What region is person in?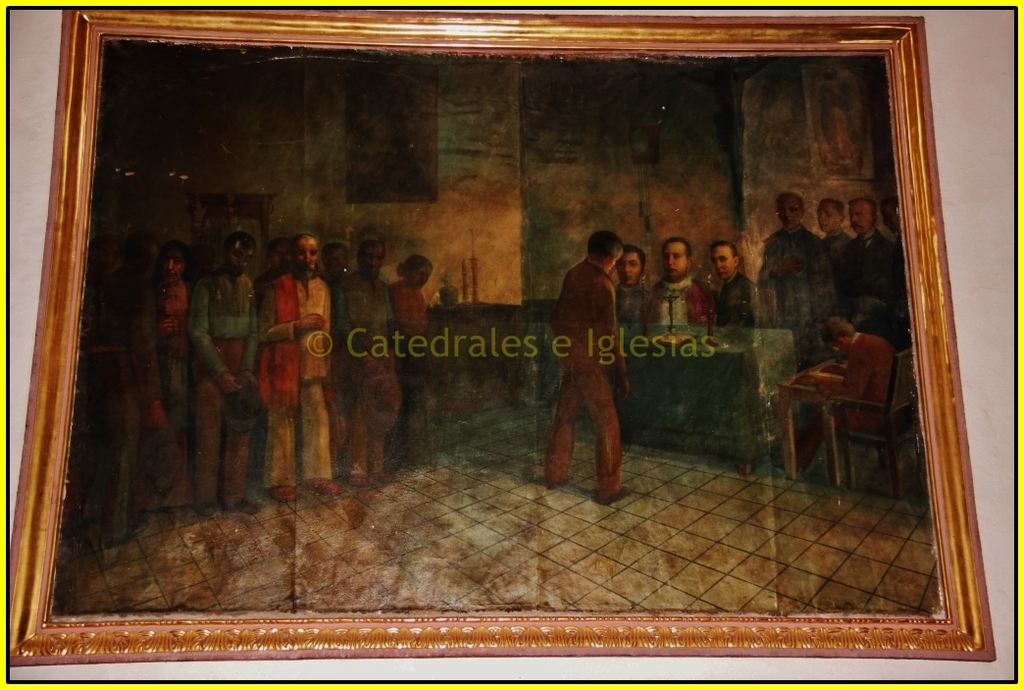
184/231/262/511.
